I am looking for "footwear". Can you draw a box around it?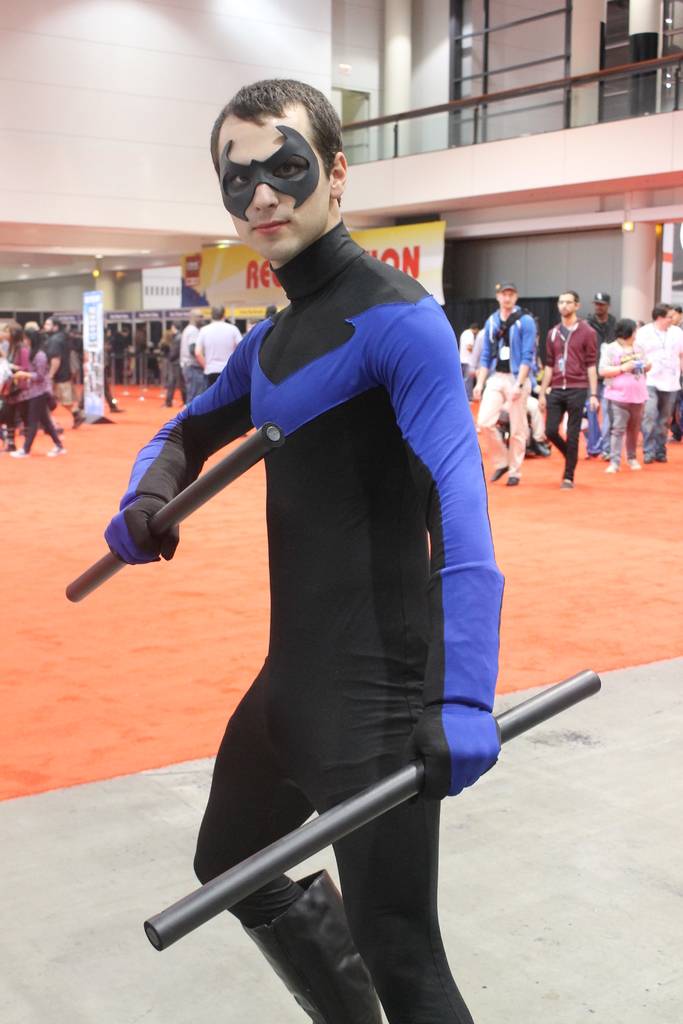
Sure, the bounding box is bbox=(627, 454, 641, 470).
